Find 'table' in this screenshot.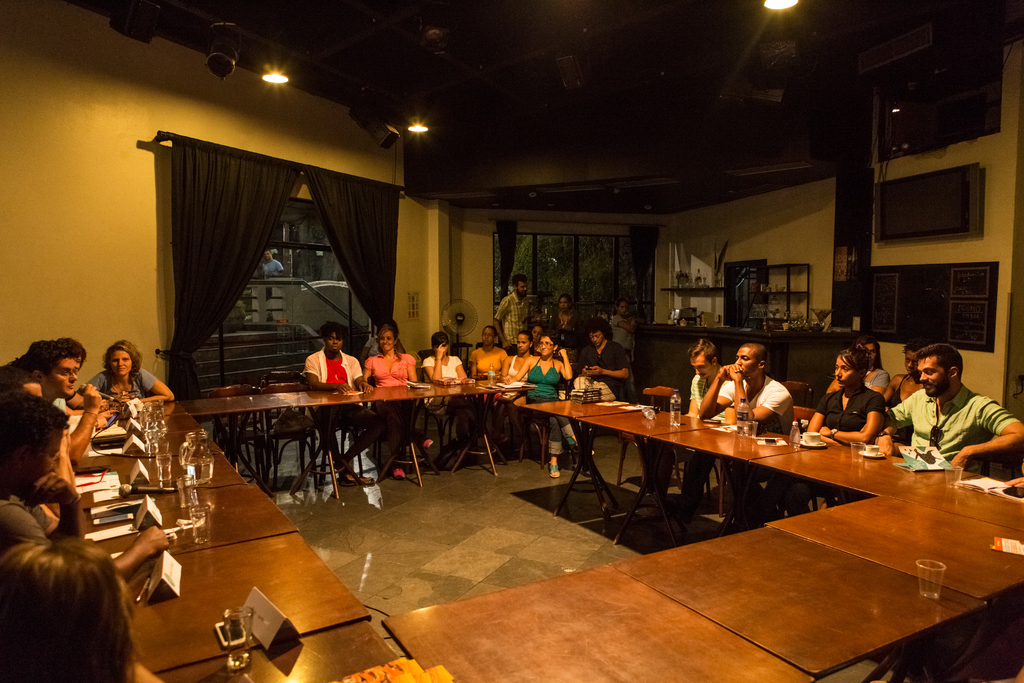
The bounding box for 'table' is <box>774,495,1023,605</box>.
